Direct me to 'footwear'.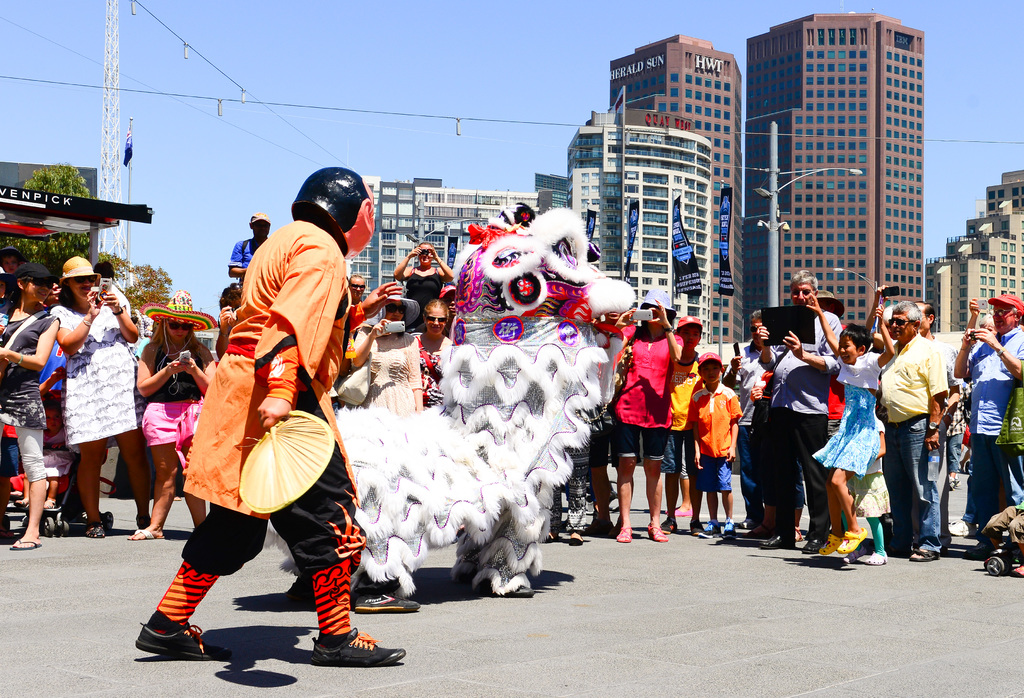
Direction: bbox=[542, 533, 558, 542].
